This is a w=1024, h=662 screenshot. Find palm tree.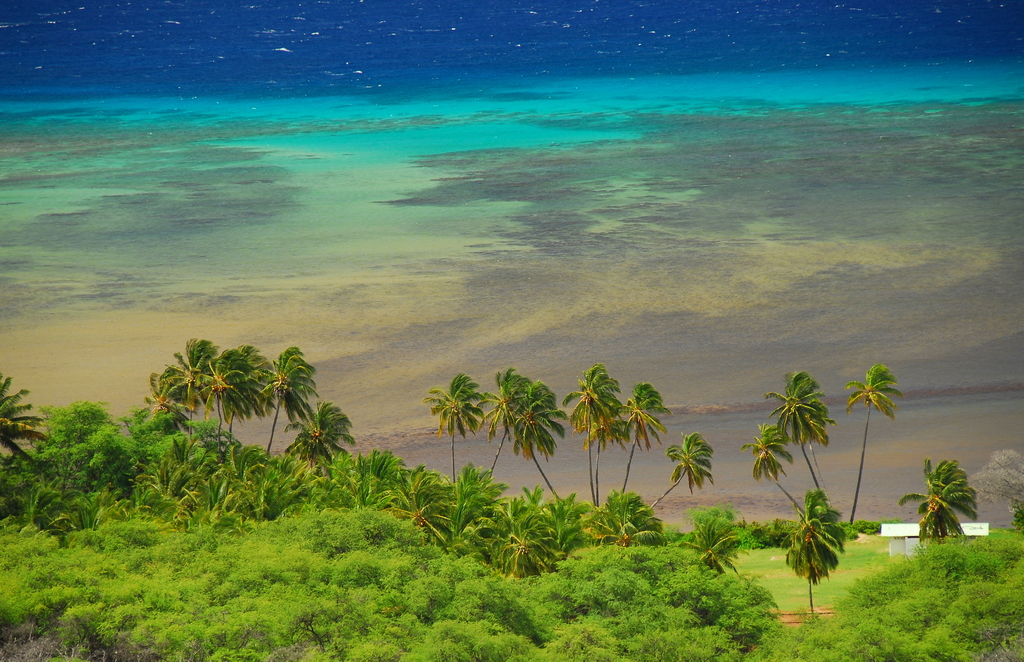
Bounding box: box(426, 373, 485, 525).
